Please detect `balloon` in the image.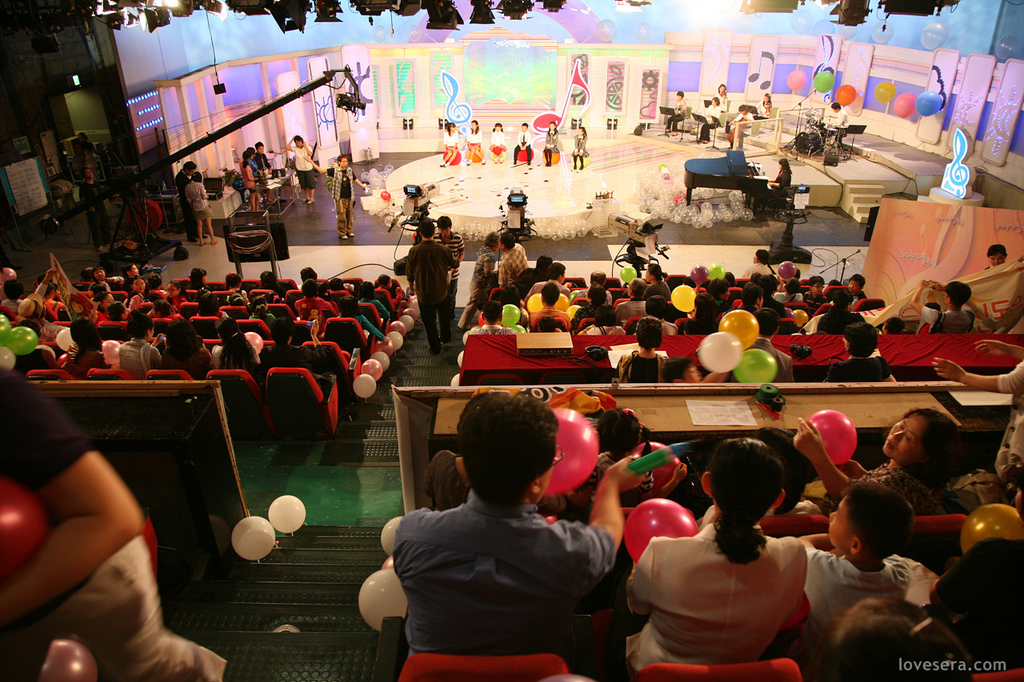
914 90 946 115.
